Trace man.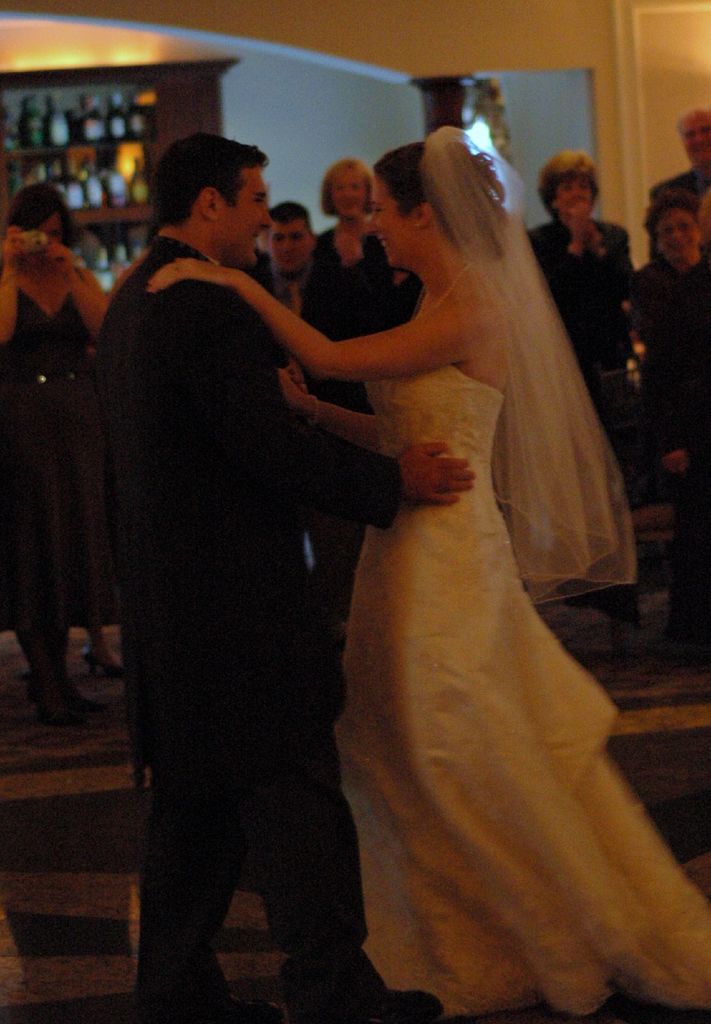
Traced to bbox=(99, 112, 452, 974).
